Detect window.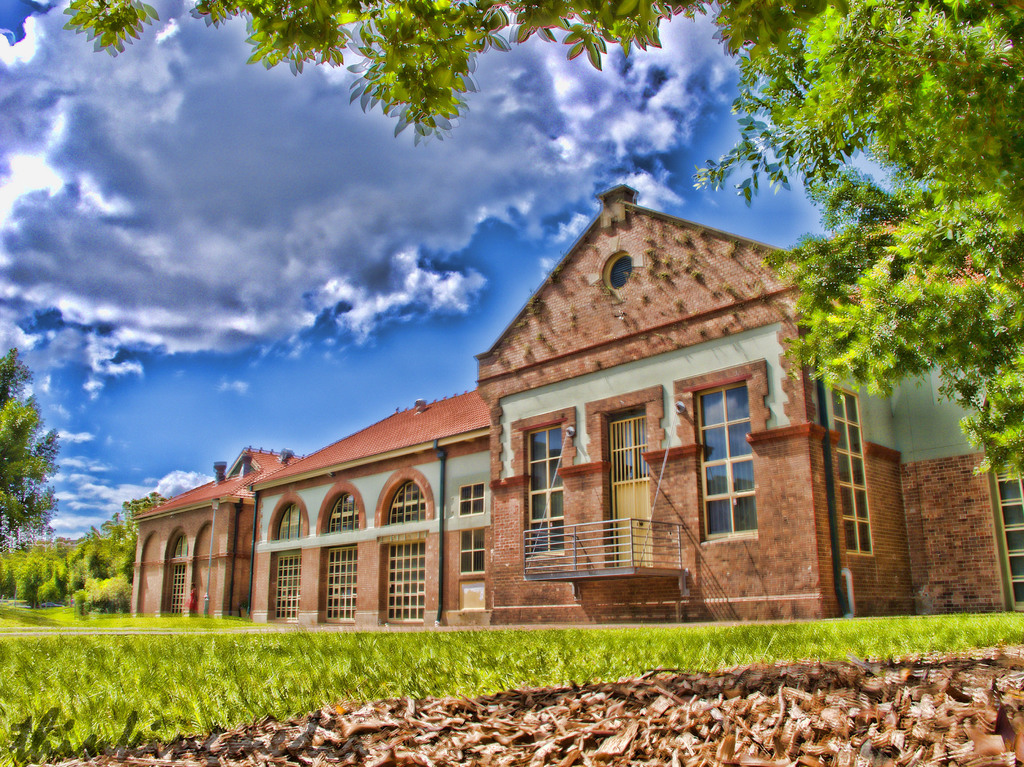
Detected at [832, 387, 873, 558].
